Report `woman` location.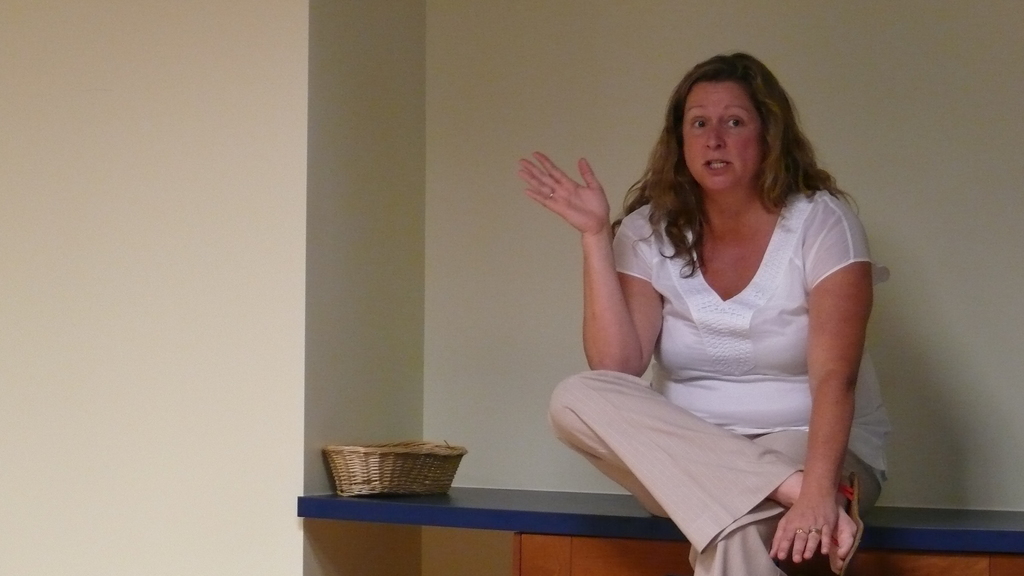
Report: 516/49/888/575.
